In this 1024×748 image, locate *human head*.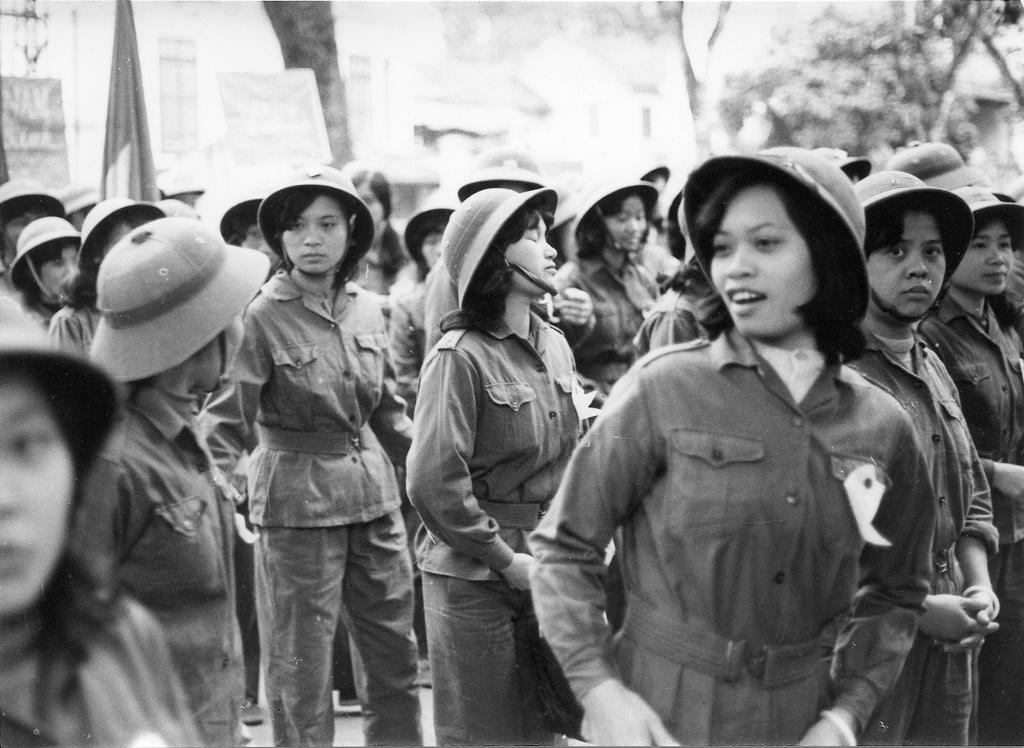
Bounding box: region(0, 295, 74, 617).
